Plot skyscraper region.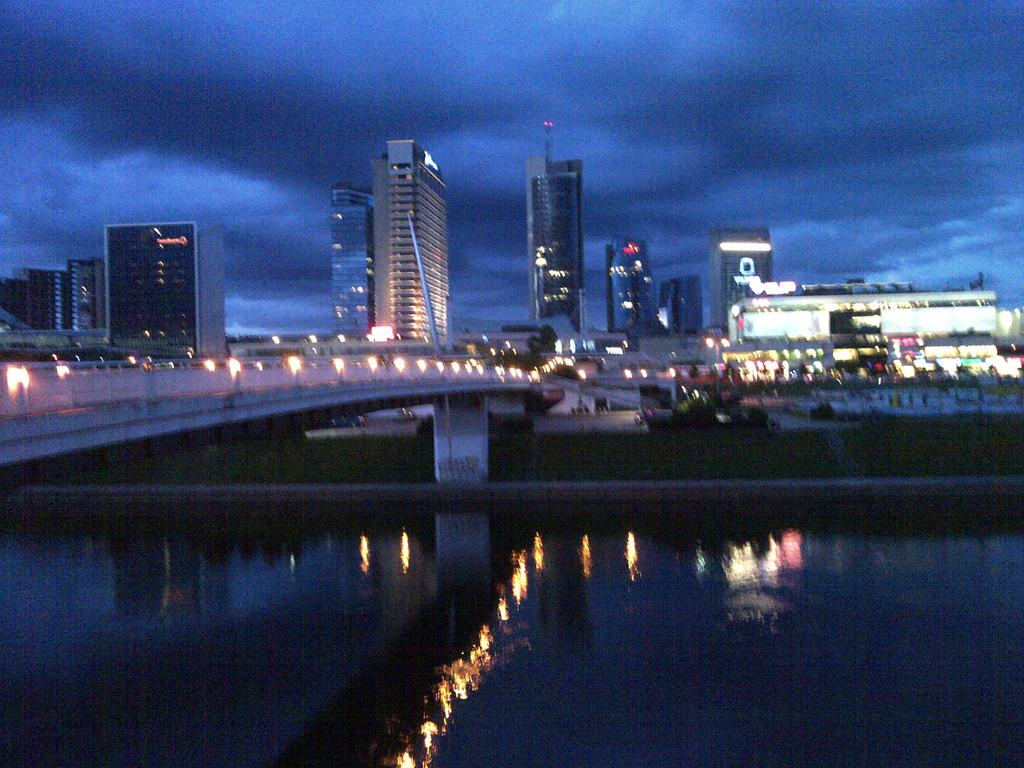
Plotted at [x1=521, y1=121, x2=591, y2=337].
